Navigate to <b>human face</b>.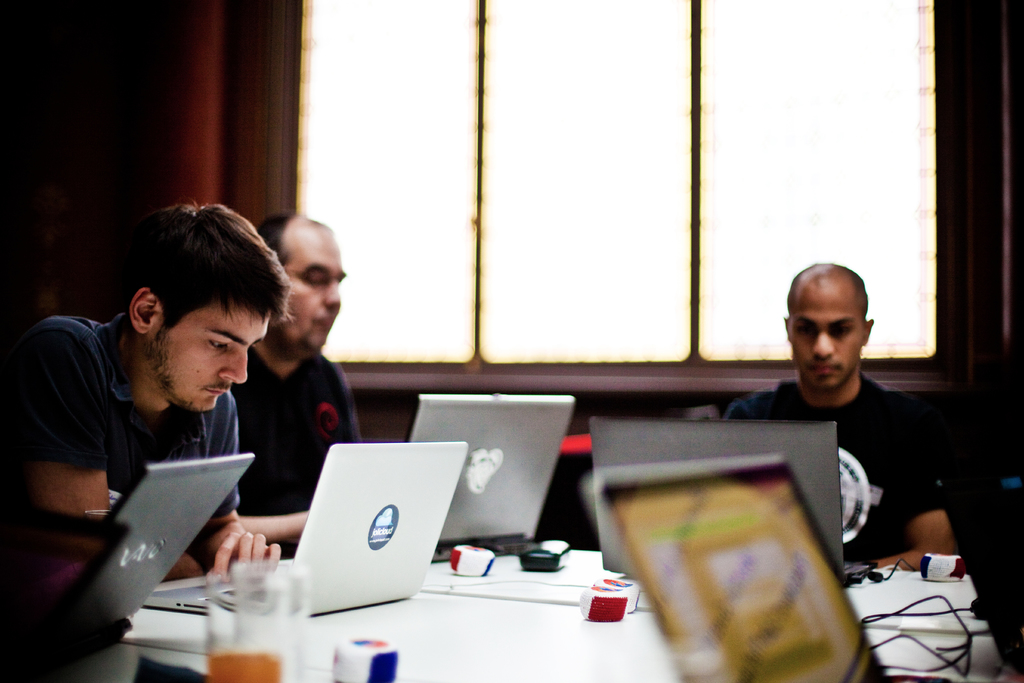
Navigation target: pyautogui.locateOnScreen(273, 232, 344, 357).
